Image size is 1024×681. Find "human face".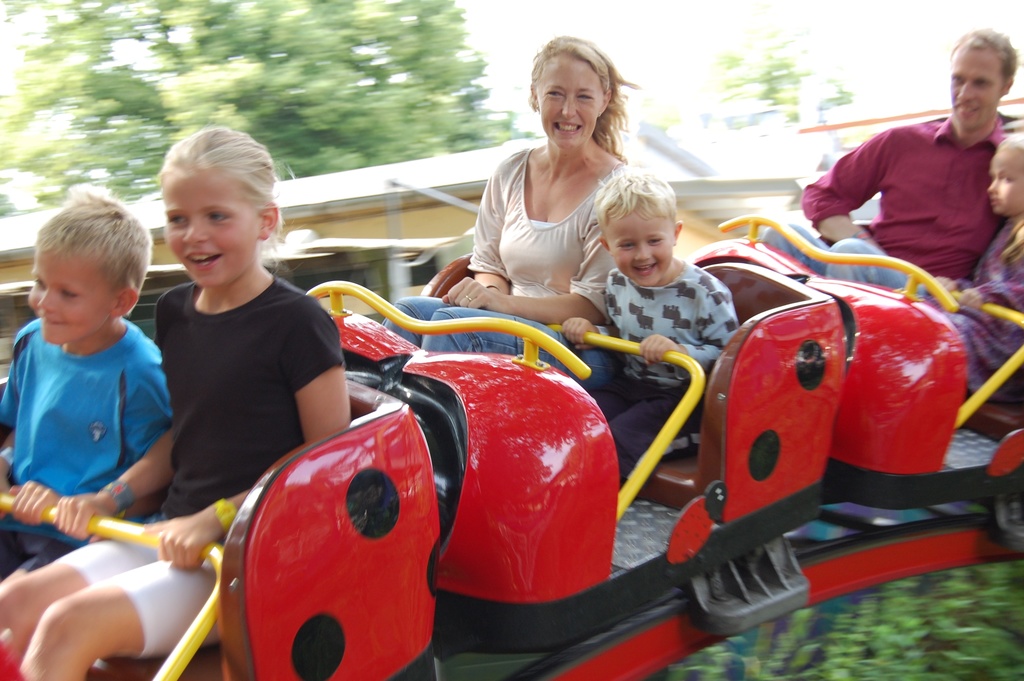
533 49 605 159.
